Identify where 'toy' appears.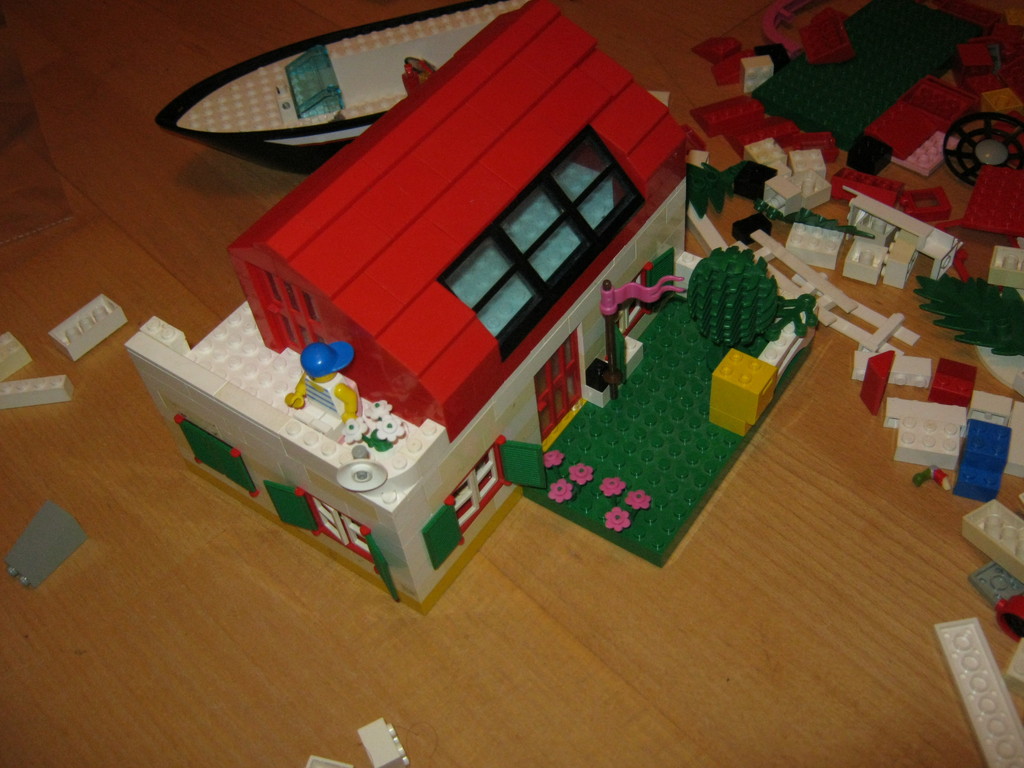
Appears at {"left": 966, "top": 561, "right": 1023, "bottom": 602}.
